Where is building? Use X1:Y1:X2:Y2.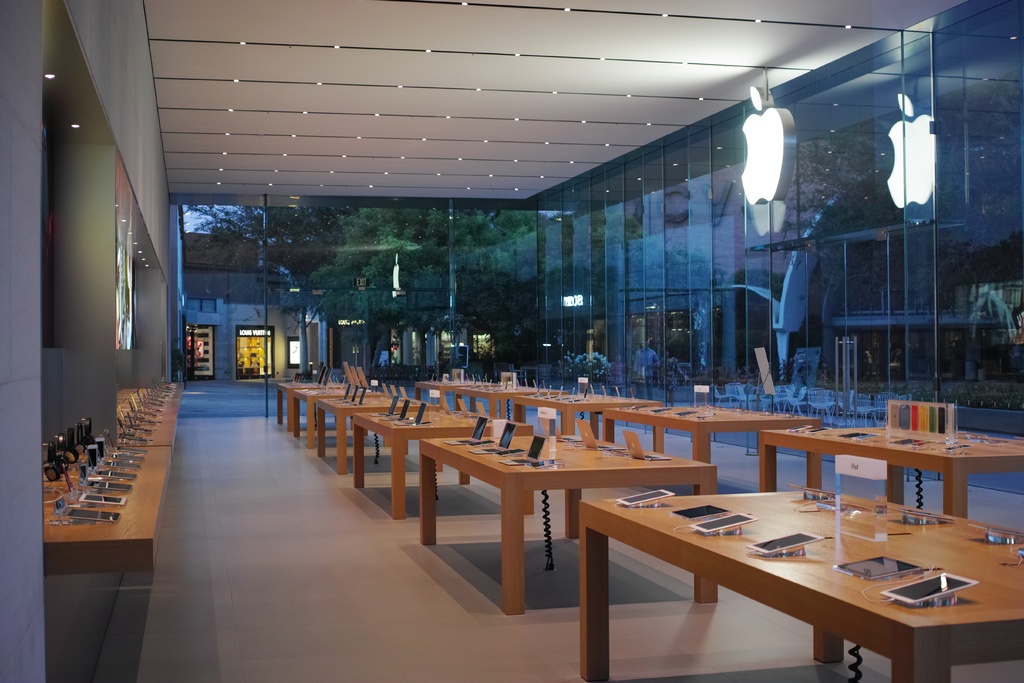
540:147:1023:381.
